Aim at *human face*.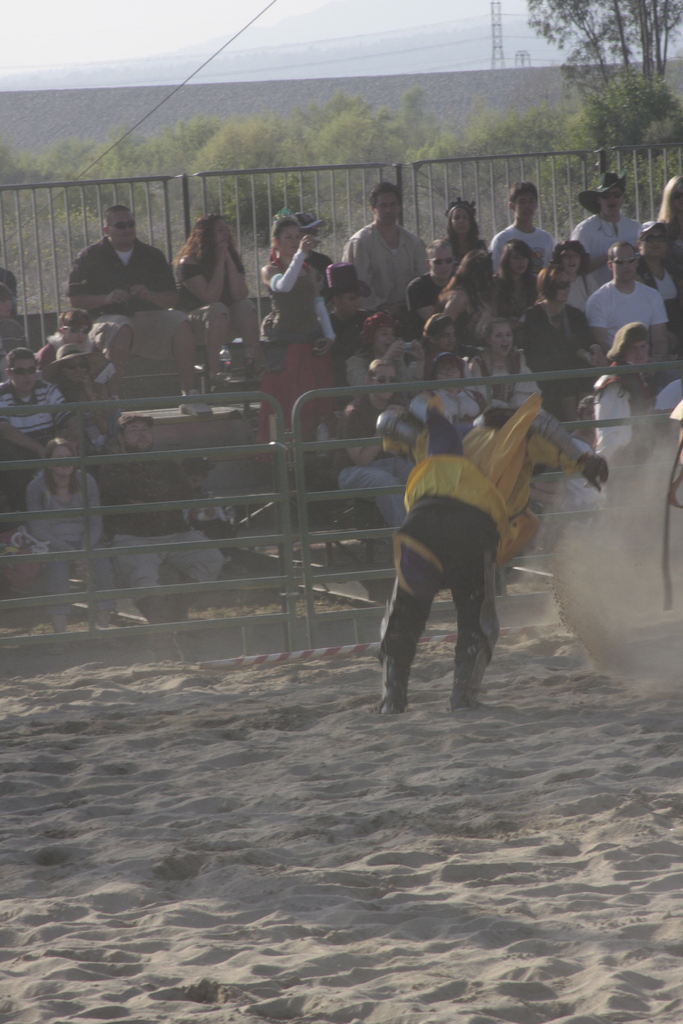
Aimed at locate(333, 291, 361, 319).
